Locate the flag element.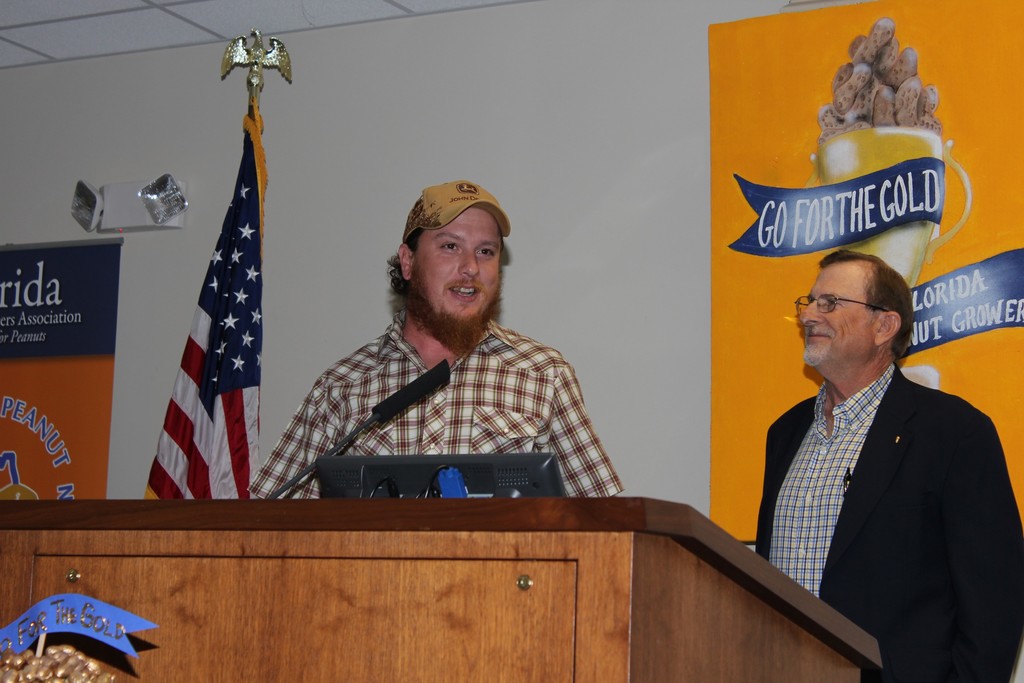
Element bbox: box=[143, 85, 284, 523].
